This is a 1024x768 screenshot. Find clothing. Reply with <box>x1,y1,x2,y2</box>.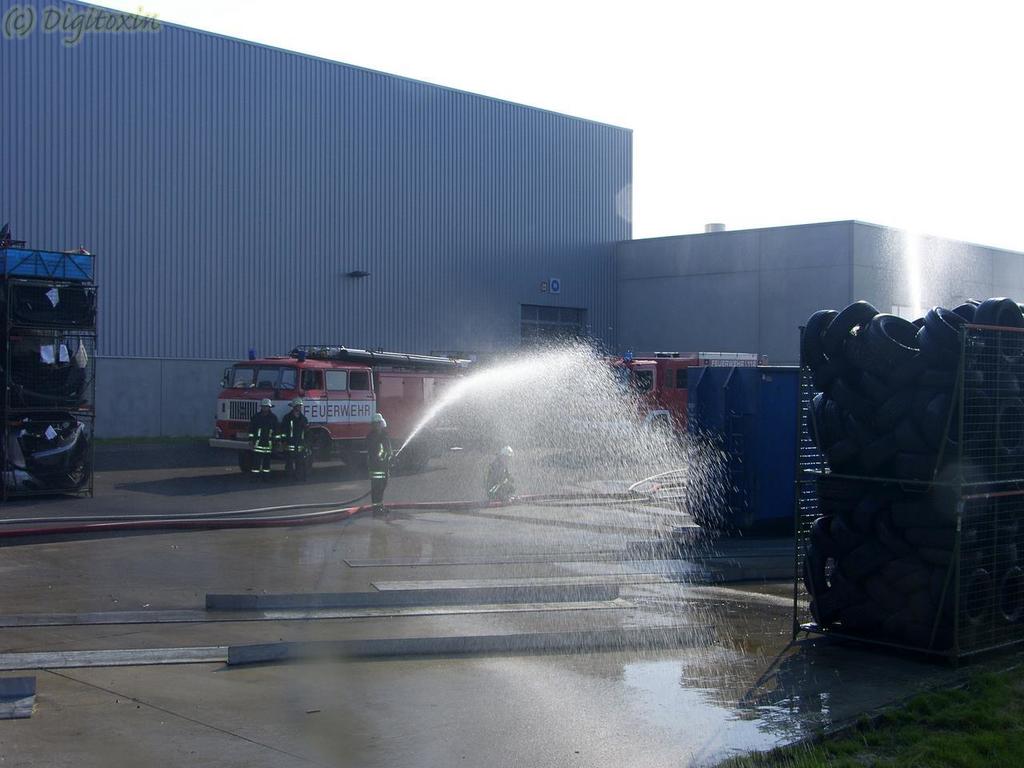
<box>249,409,278,473</box>.
